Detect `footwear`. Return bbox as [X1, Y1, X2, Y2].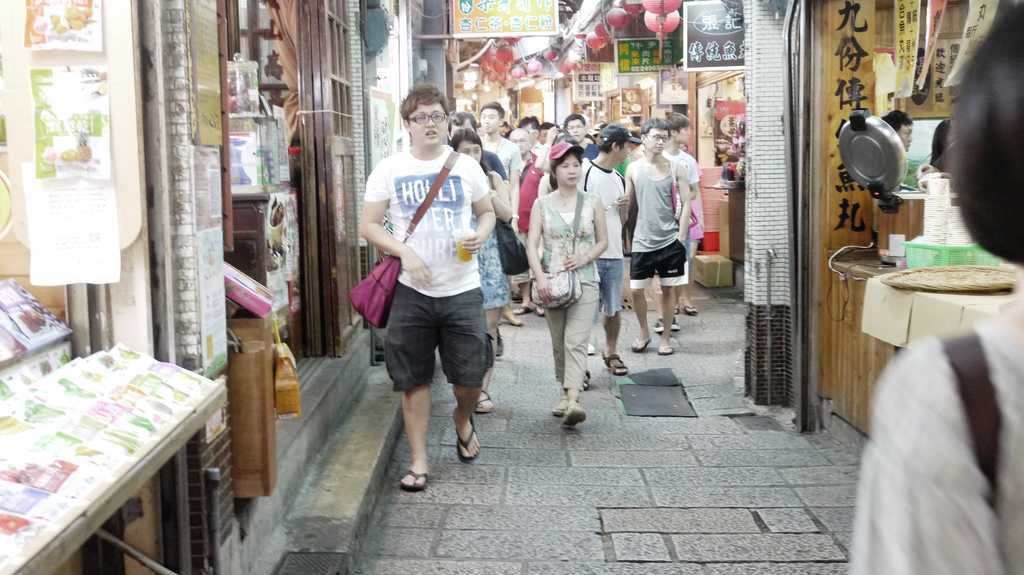
[681, 303, 698, 314].
